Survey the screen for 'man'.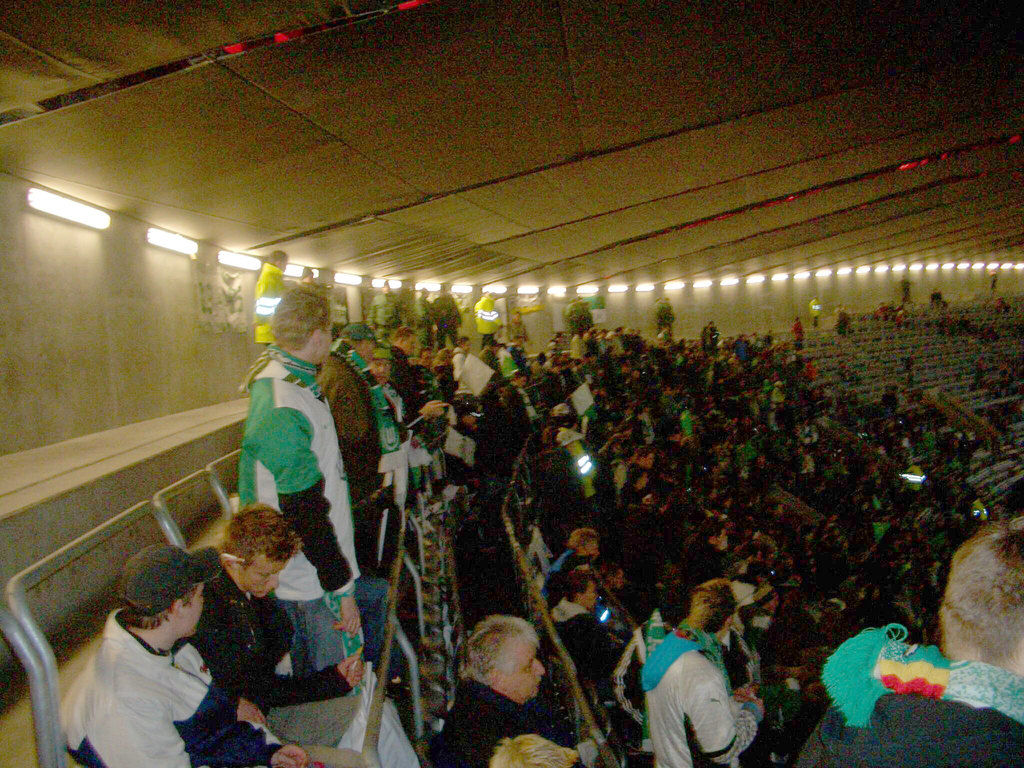
Survey found: {"x1": 184, "y1": 492, "x2": 422, "y2": 767}.
